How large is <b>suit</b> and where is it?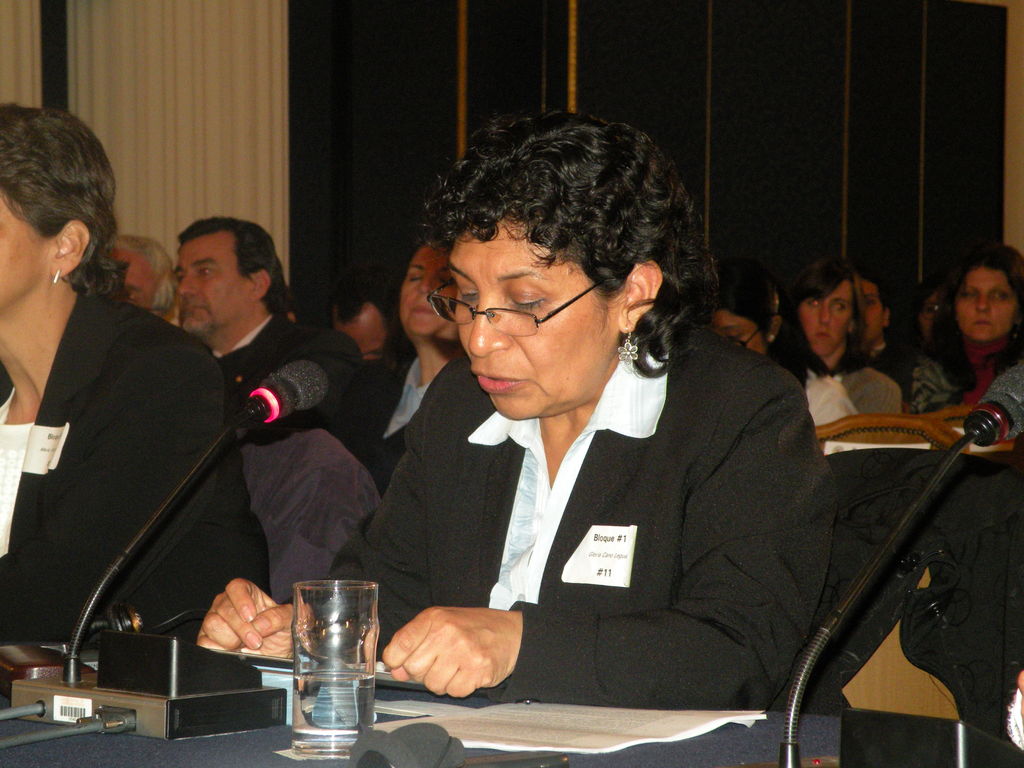
Bounding box: x1=332, y1=358, x2=413, y2=497.
